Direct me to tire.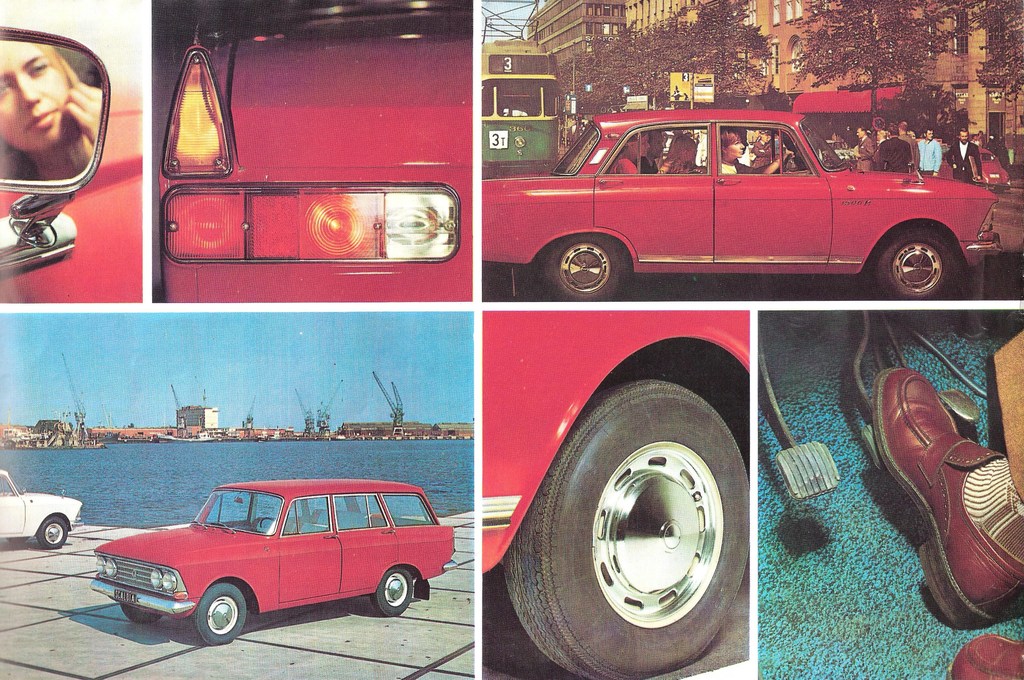
Direction: (x1=544, y1=233, x2=643, y2=302).
